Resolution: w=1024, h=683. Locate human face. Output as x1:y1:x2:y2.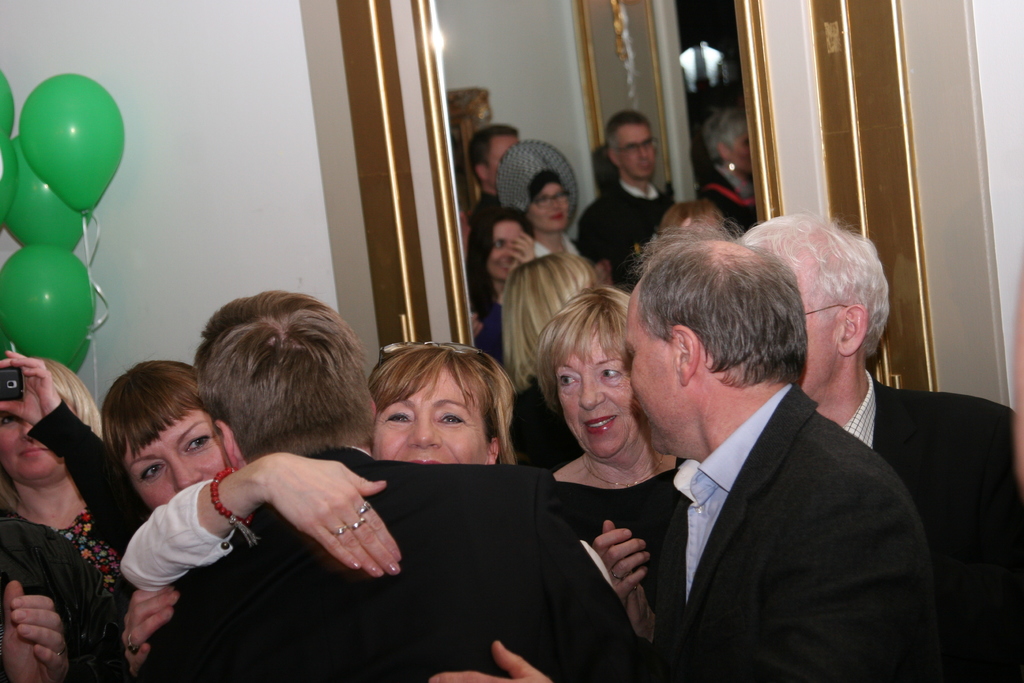
0:418:59:482.
